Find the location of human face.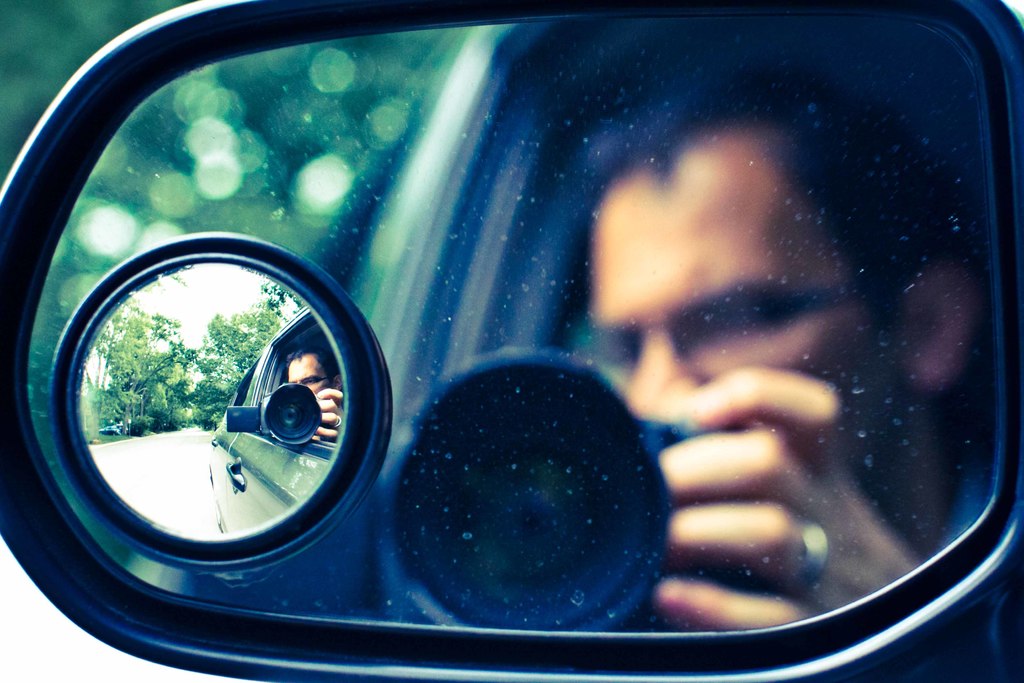
Location: [586,186,908,429].
